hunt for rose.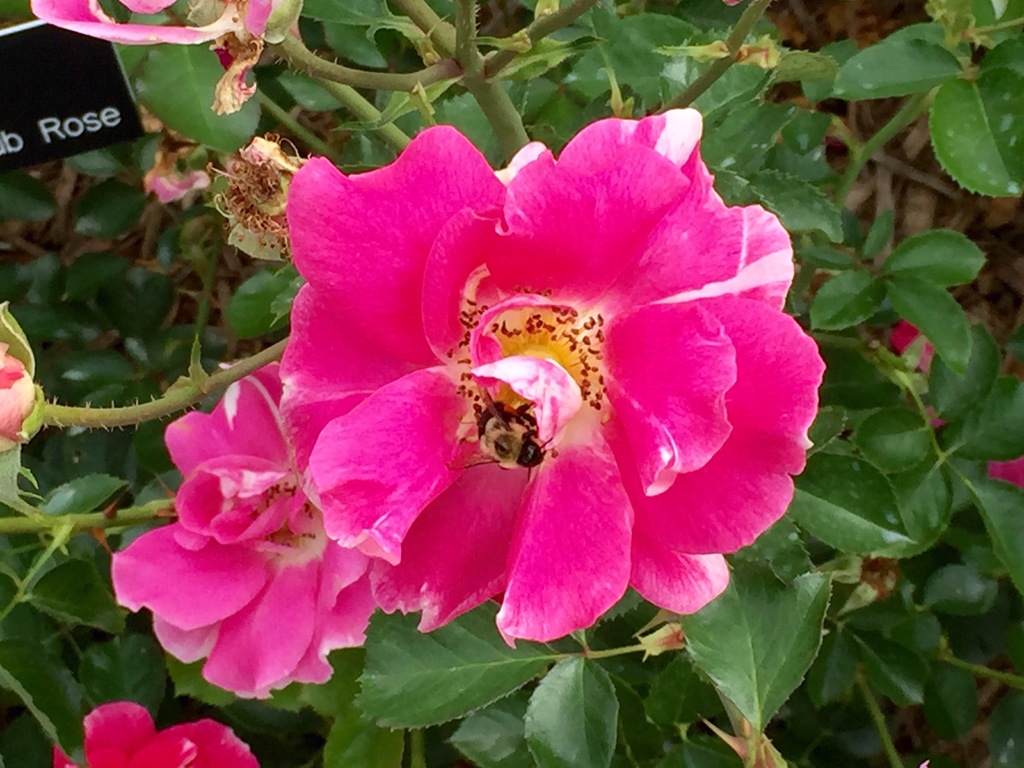
Hunted down at left=890, top=319, right=1023, bottom=491.
